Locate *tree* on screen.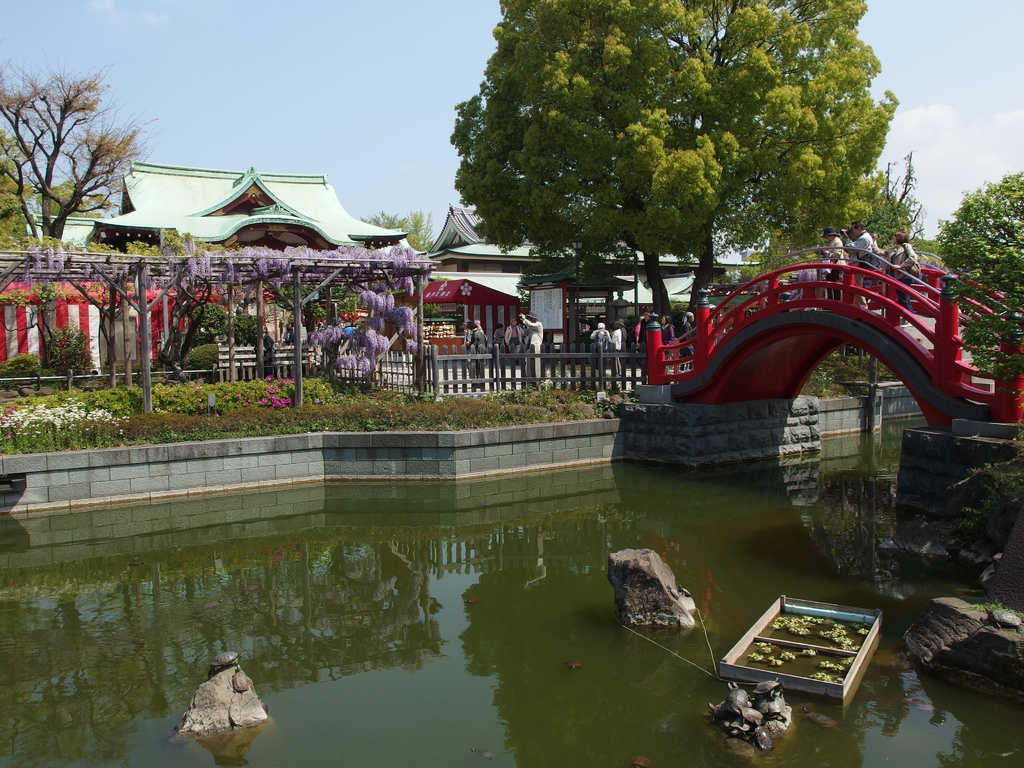
On screen at 937,170,1023,387.
